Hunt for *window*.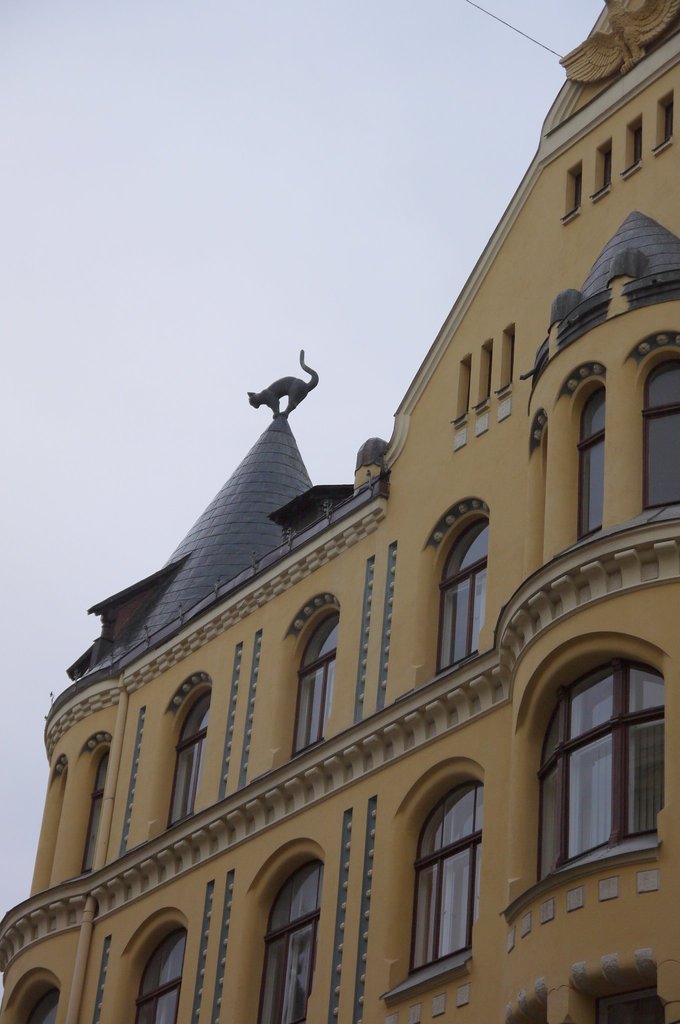
Hunted down at pyautogui.locateOnScreen(118, 908, 188, 1023).
